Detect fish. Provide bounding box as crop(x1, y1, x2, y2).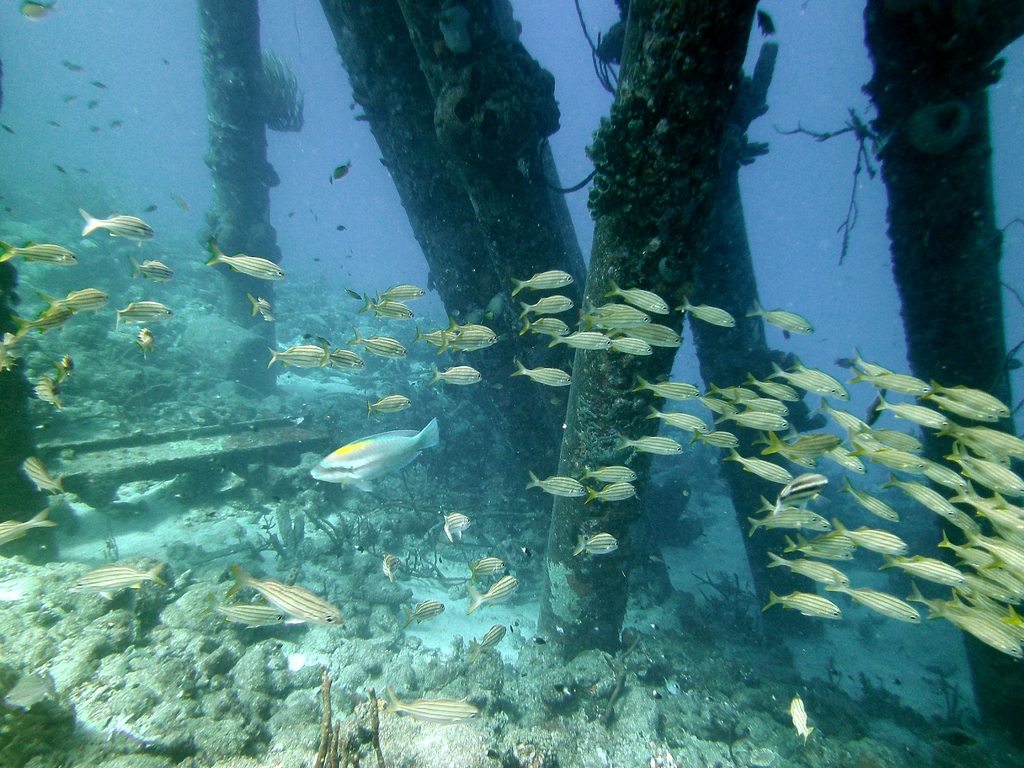
crop(195, 592, 285, 627).
